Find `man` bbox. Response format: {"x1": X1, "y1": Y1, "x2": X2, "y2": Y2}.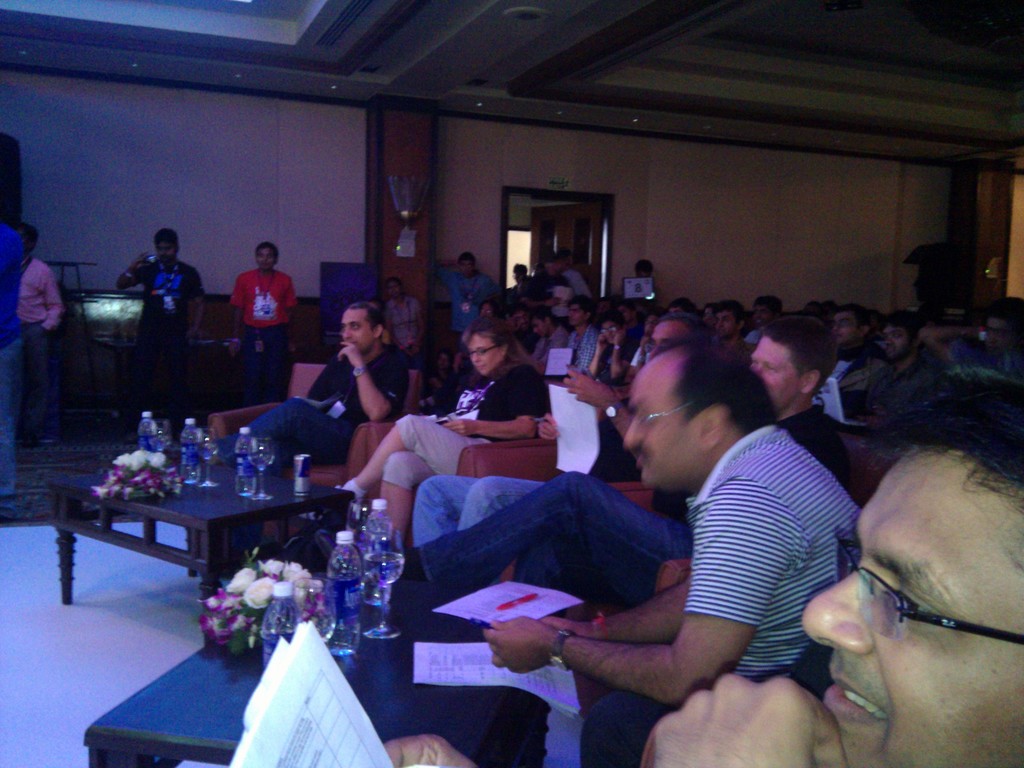
{"x1": 113, "y1": 226, "x2": 209, "y2": 423}.
